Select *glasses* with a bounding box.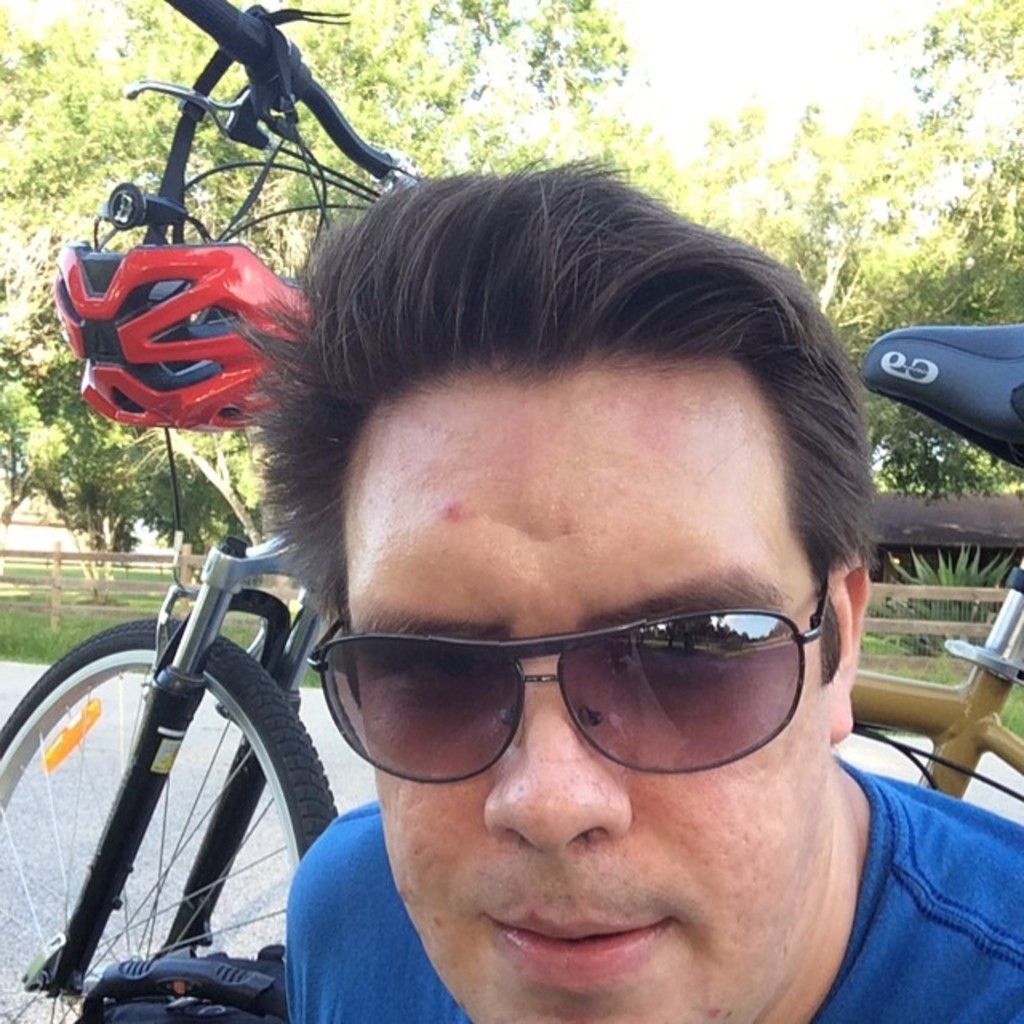
(285,544,859,773).
